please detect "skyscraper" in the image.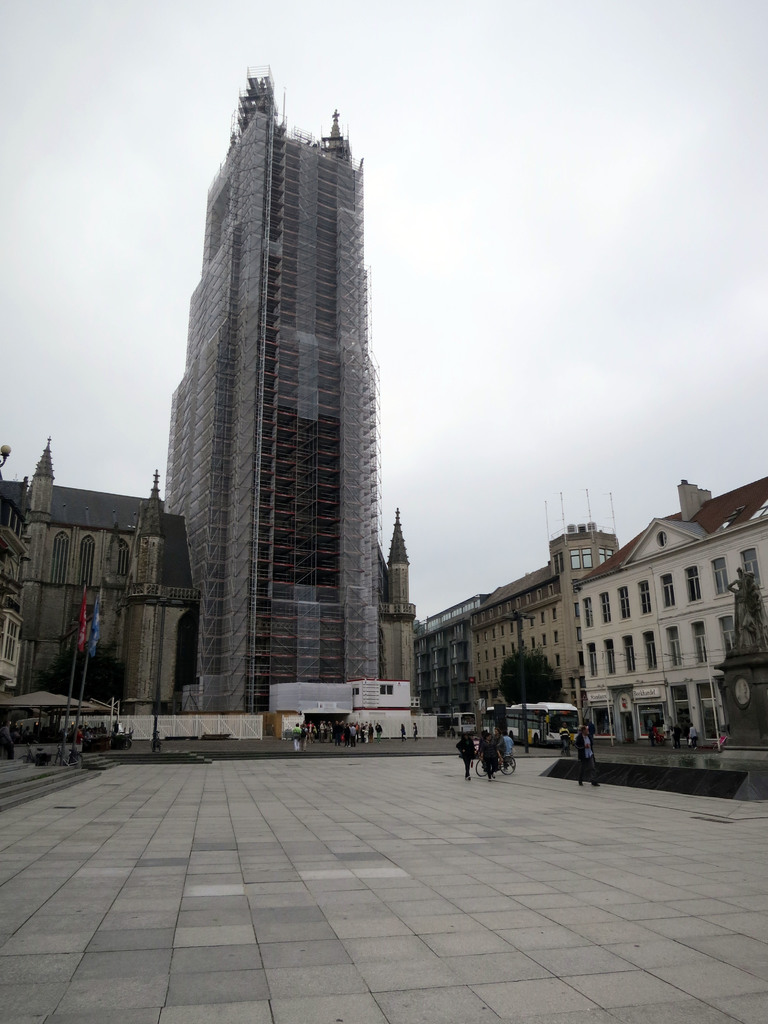
bbox(148, 63, 413, 743).
